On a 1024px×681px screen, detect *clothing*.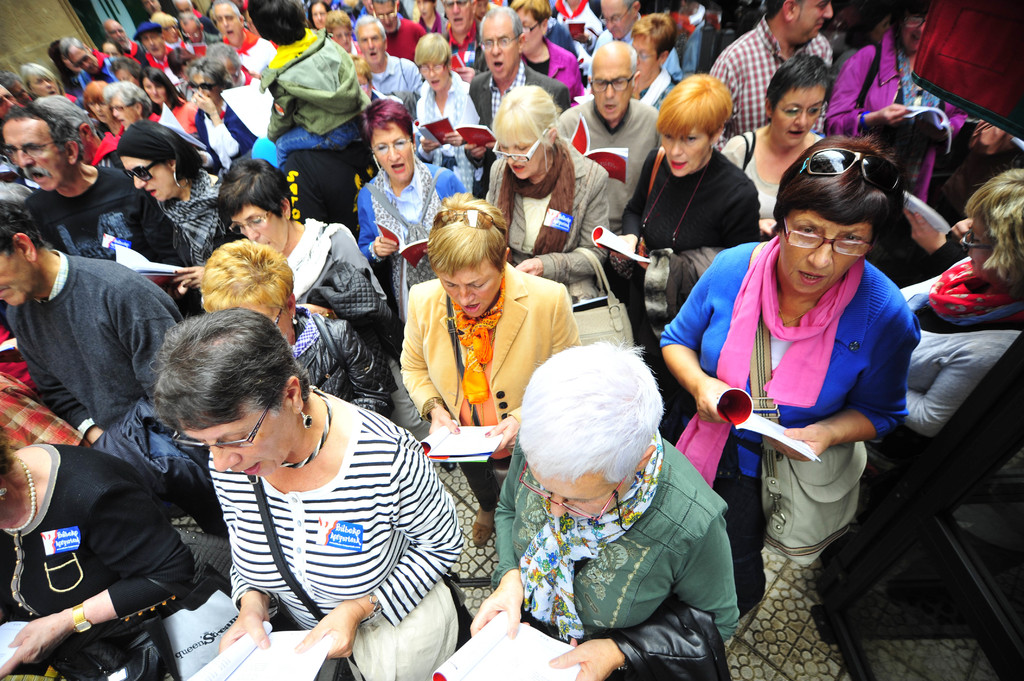
BBox(477, 134, 620, 296).
